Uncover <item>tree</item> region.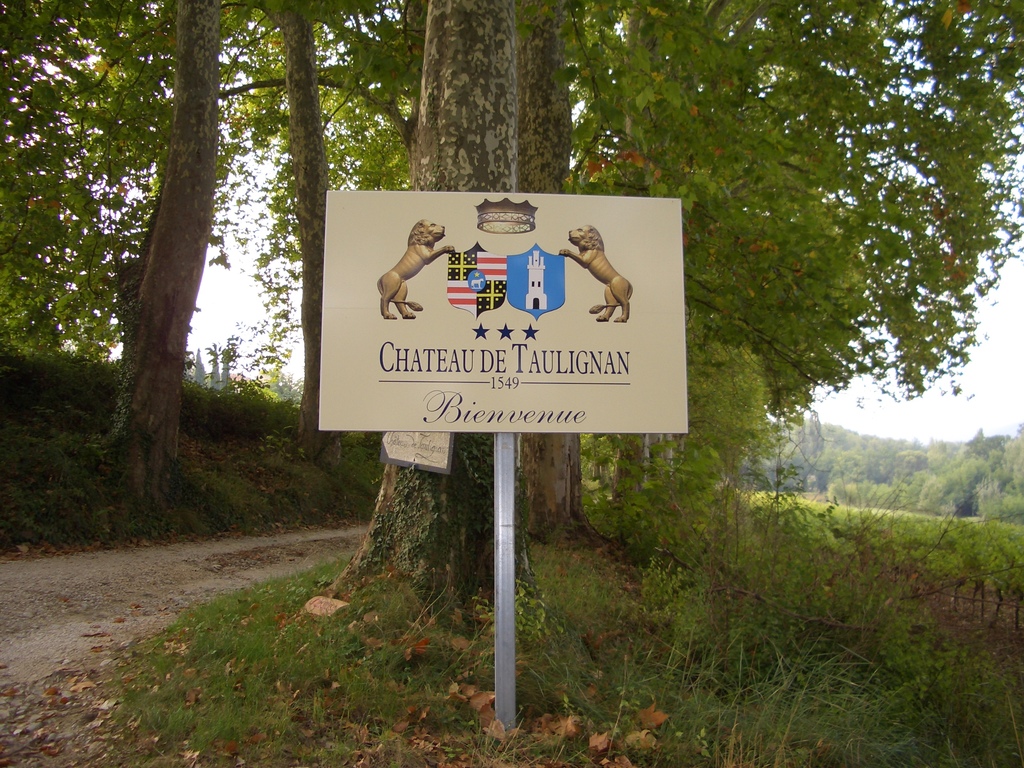
Uncovered: <box>0,0,268,493</box>.
